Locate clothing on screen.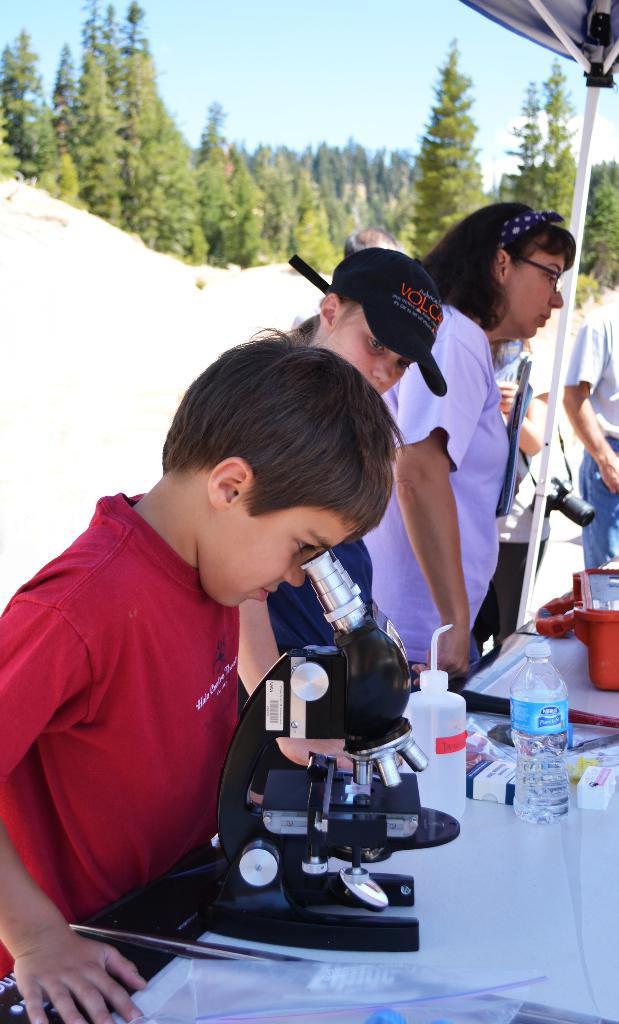
On screen at (left=362, top=304, right=509, bottom=693).
